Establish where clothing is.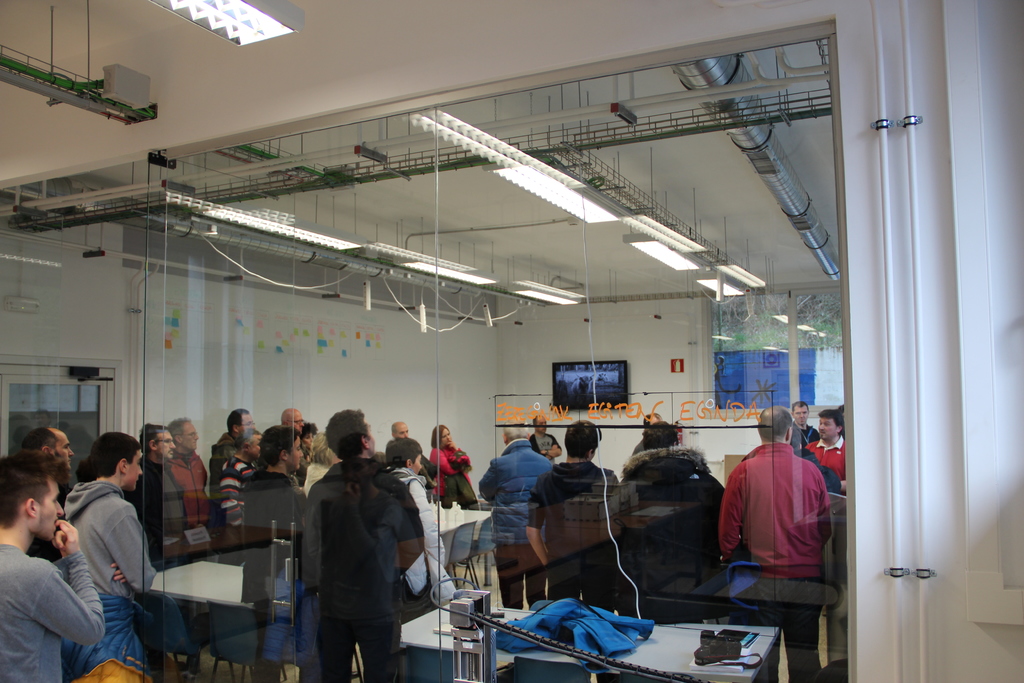
Established at 300 456 421 682.
